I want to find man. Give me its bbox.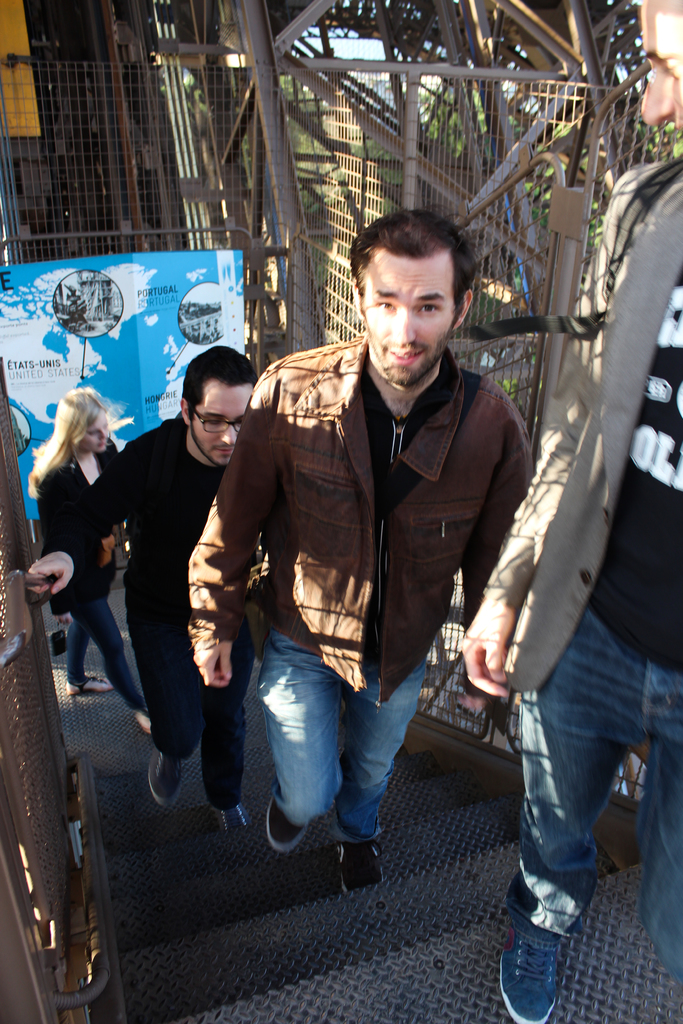
(172, 227, 553, 918).
